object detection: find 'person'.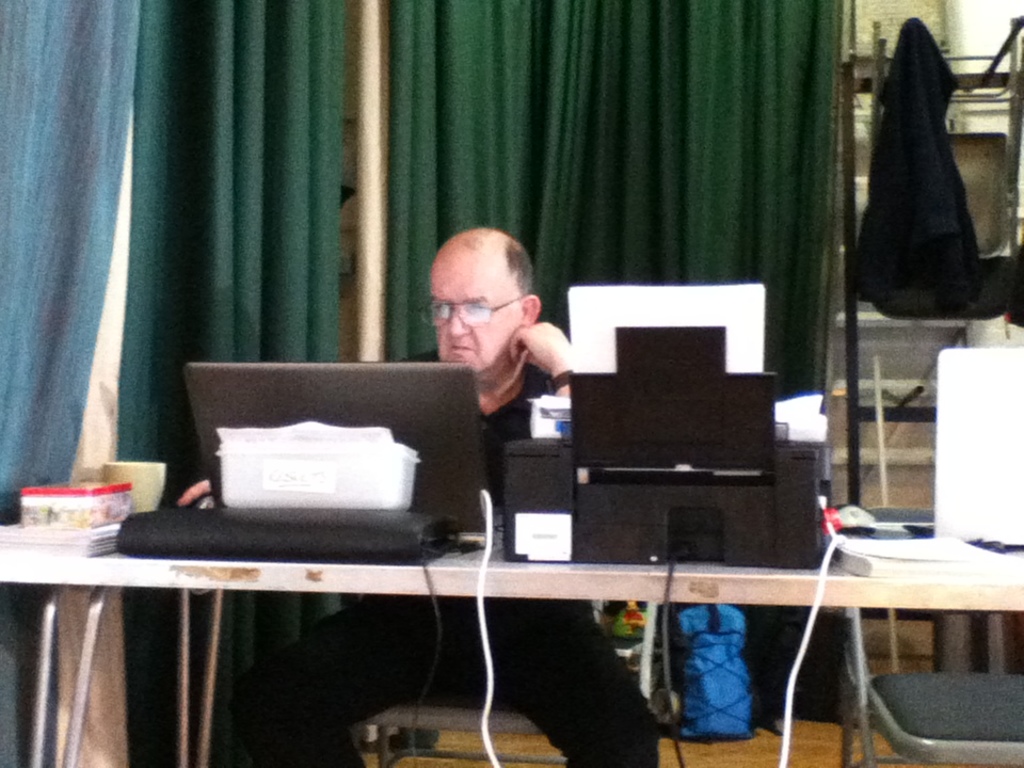
bbox(179, 227, 658, 766).
